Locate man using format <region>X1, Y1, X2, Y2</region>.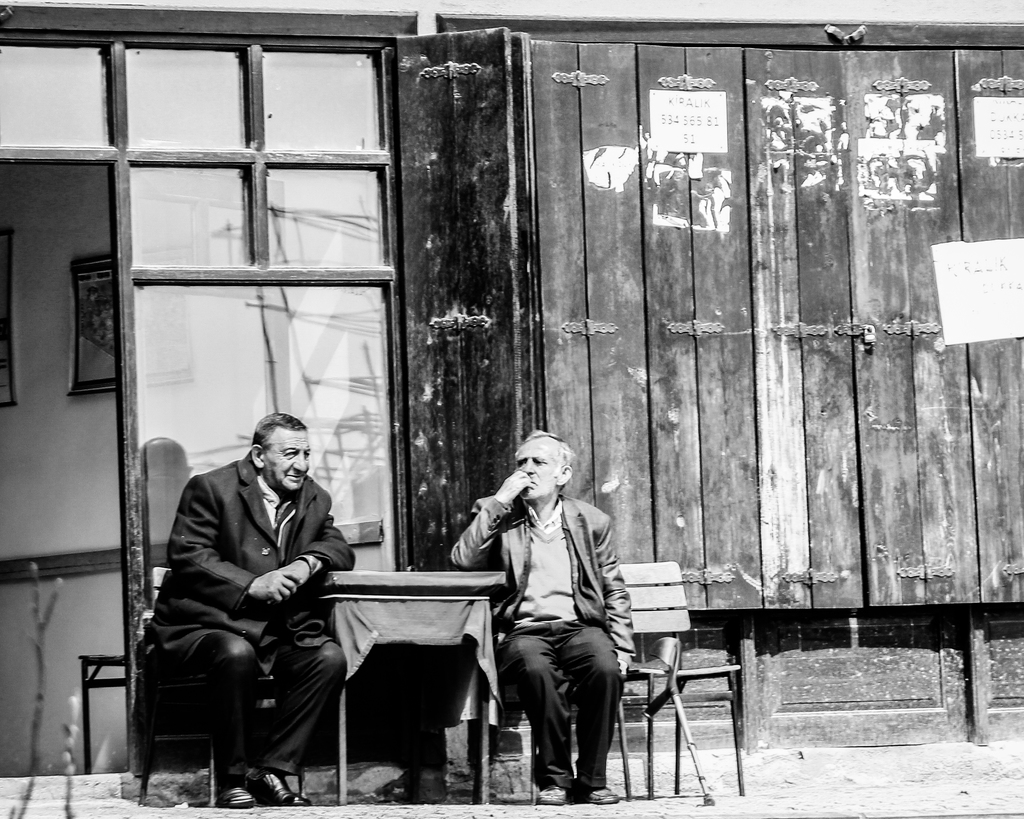
<region>446, 440, 639, 802</region>.
